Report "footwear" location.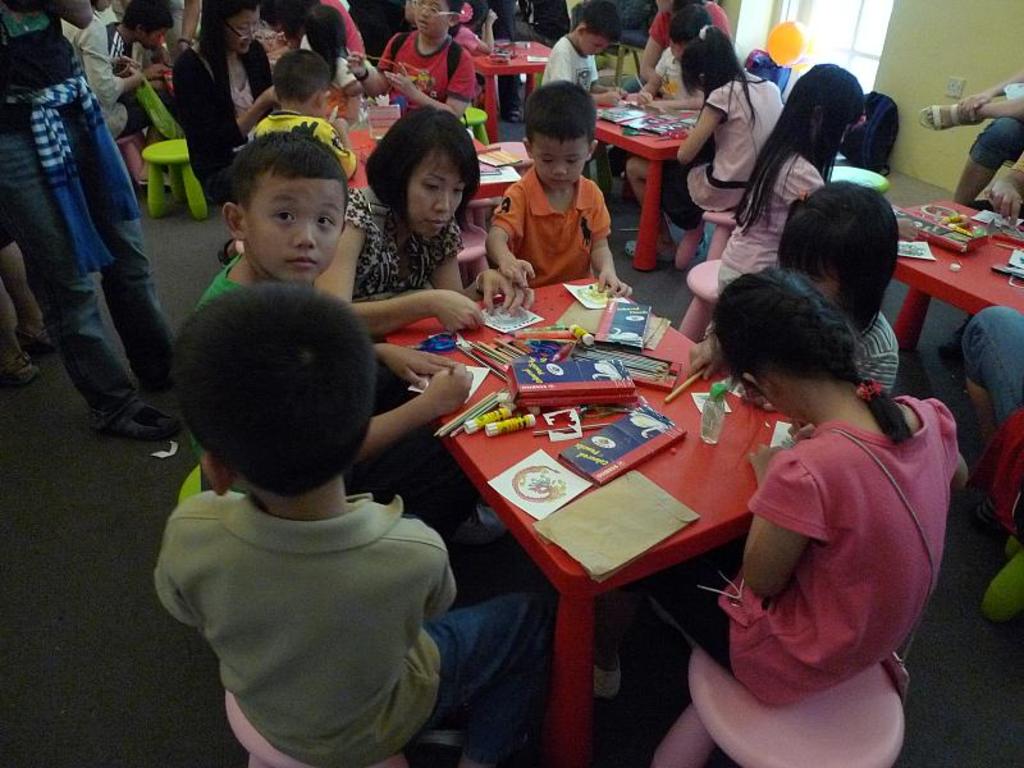
Report: 502 105 524 122.
